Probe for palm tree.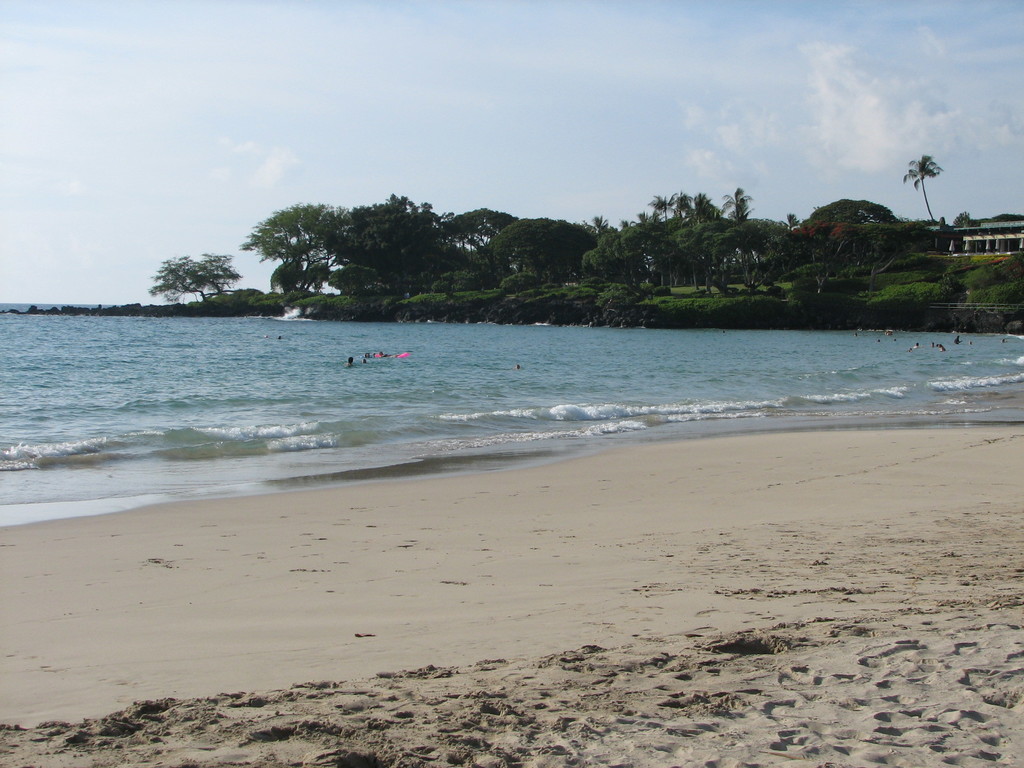
Probe result: BBox(724, 182, 767, 240).
